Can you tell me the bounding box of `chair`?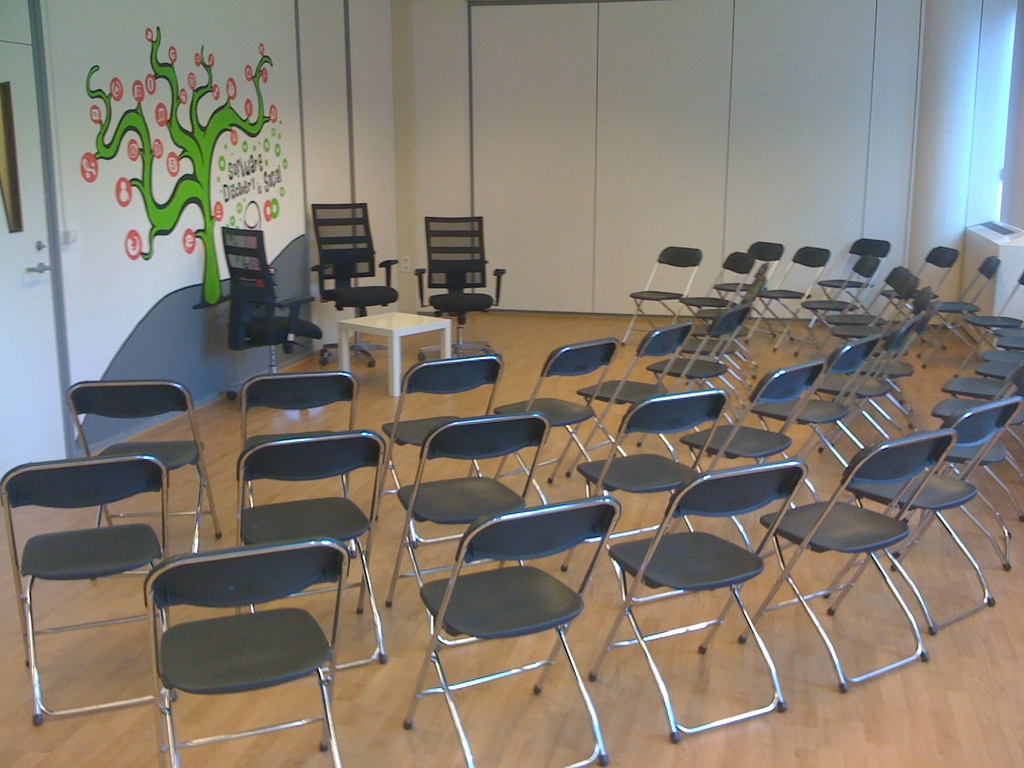
[left=413, top=218, right=506, bottom=358].
